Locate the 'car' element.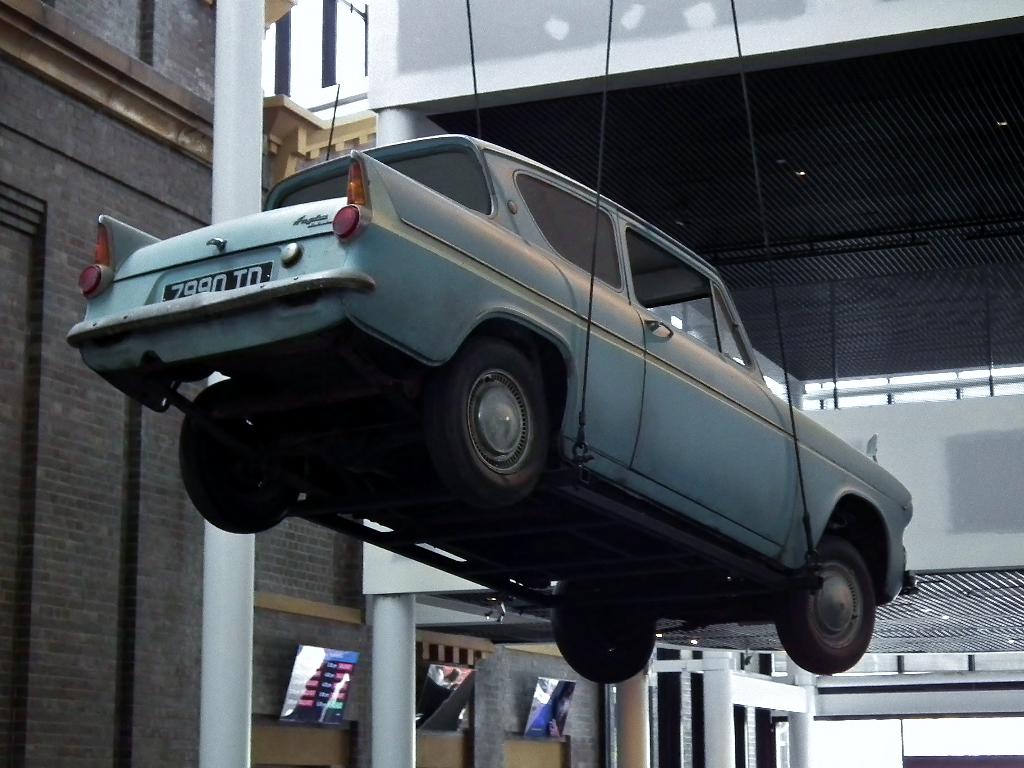
Element bbox: bbox(71, 124, 881, 658).
